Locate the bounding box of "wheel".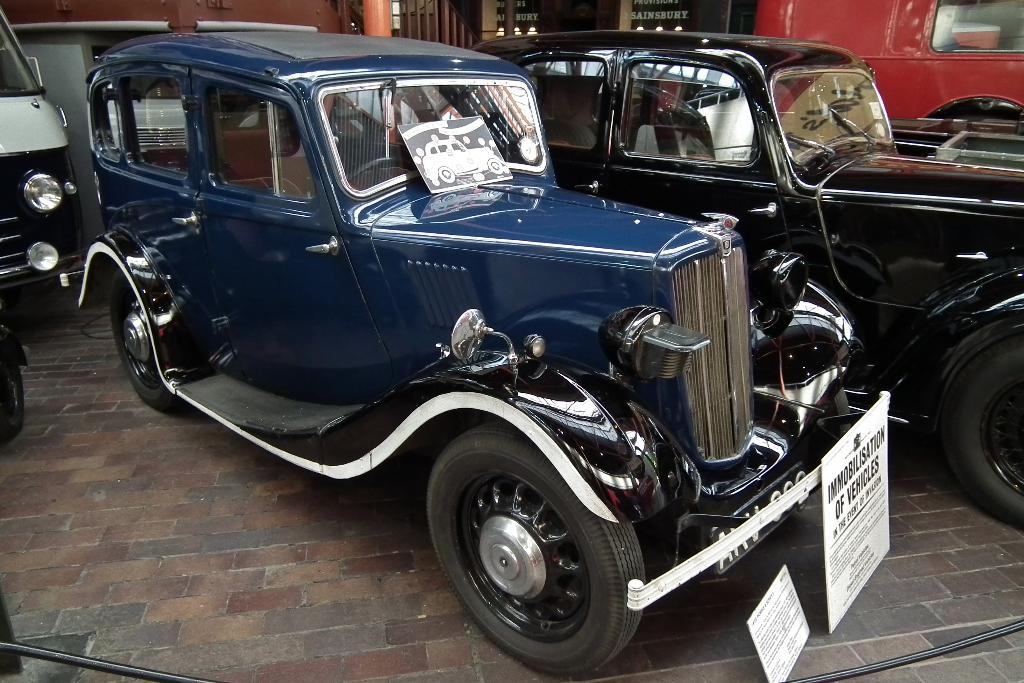
Bounding box: rect(488, 158, 503, 175).
